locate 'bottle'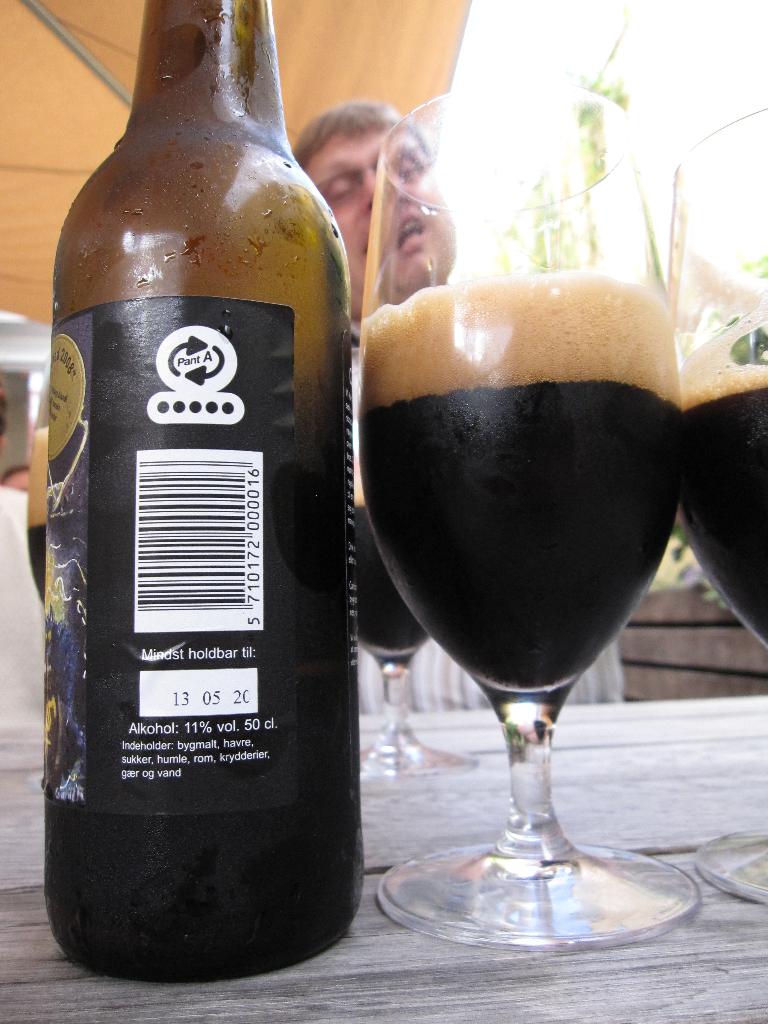
box(36, 28, 365, 931)
